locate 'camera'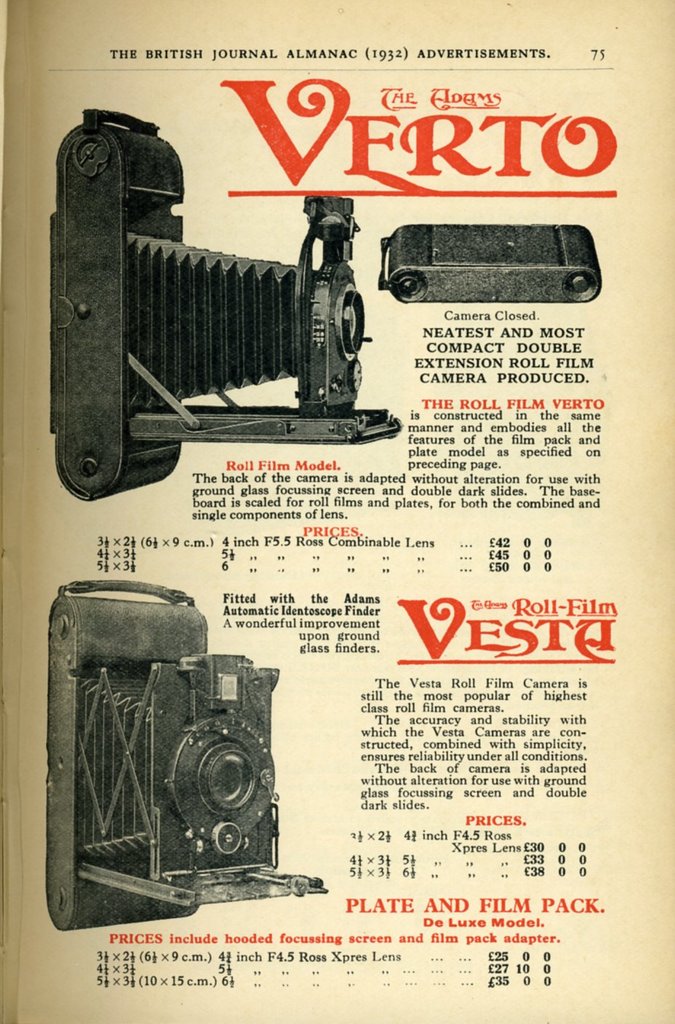
54, 106, 407, 508
